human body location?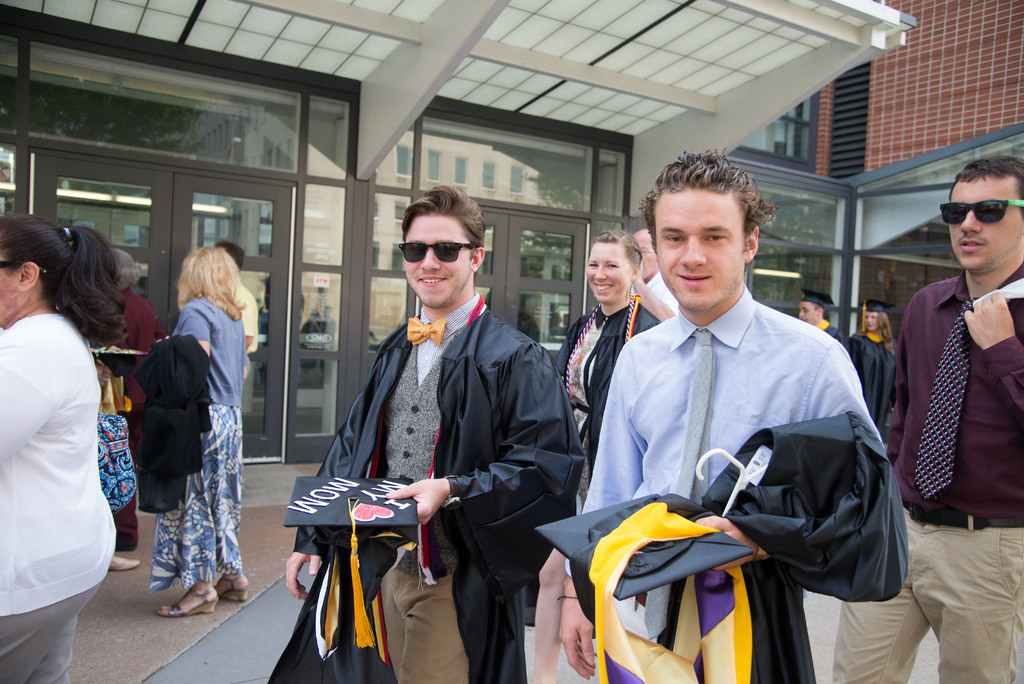
799, 288, 851, 366
